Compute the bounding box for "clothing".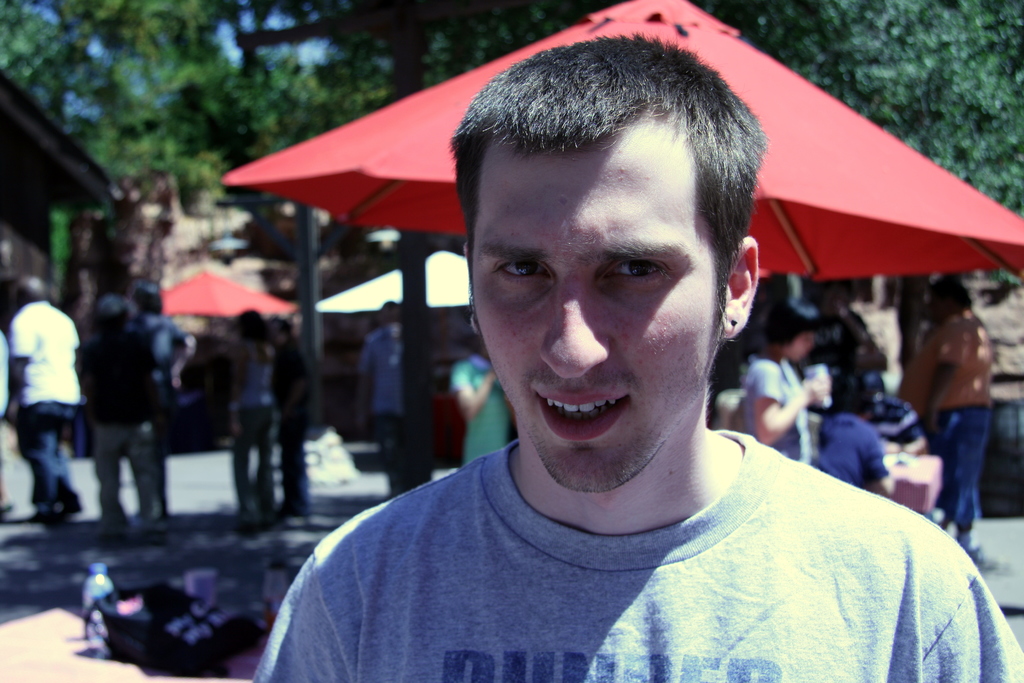
<region>275, 338, 317, 499</region>.
